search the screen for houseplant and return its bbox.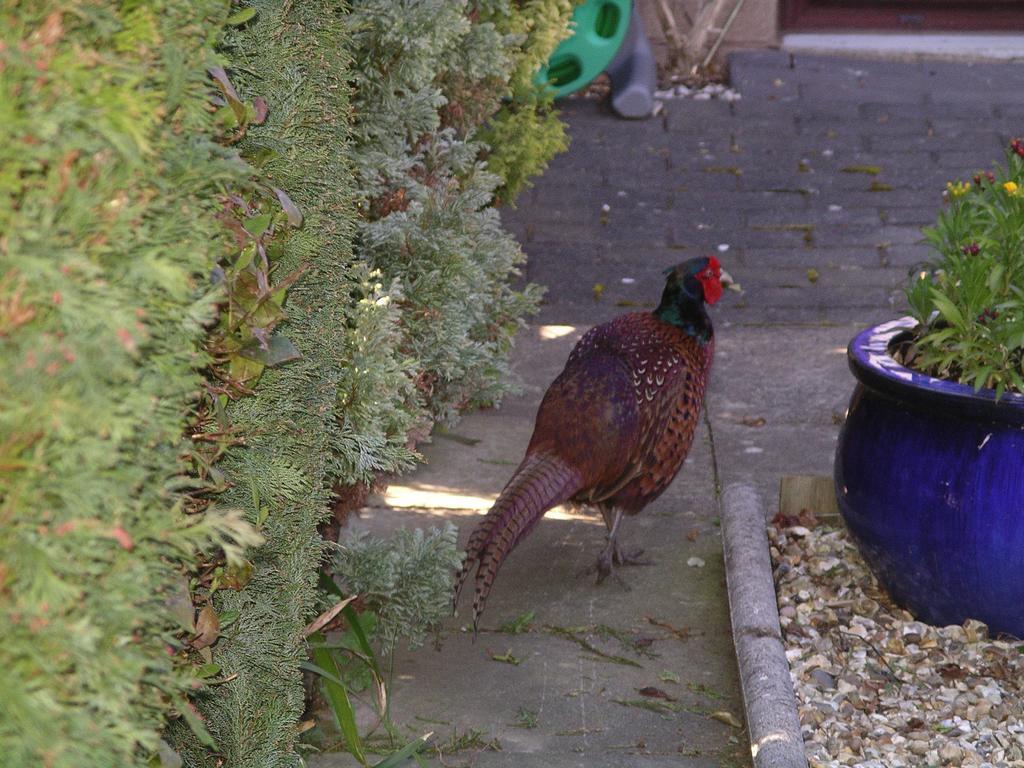
Found: Rect(835, 157, 1023, 625).
